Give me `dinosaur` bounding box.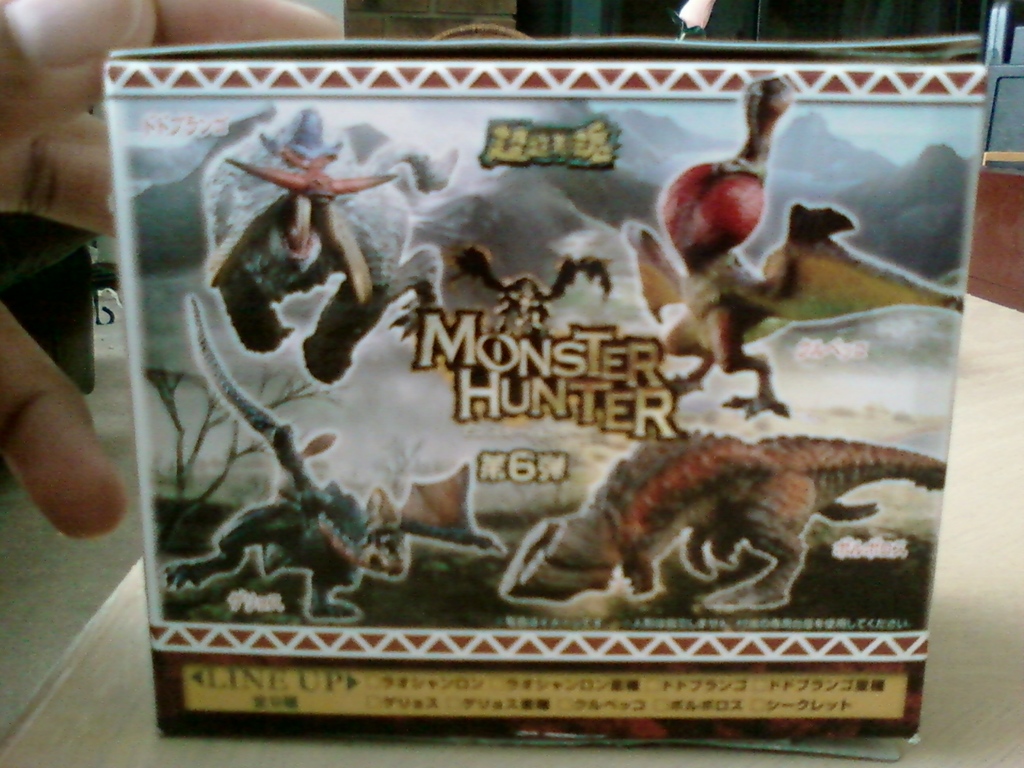
162,290,414,622.
